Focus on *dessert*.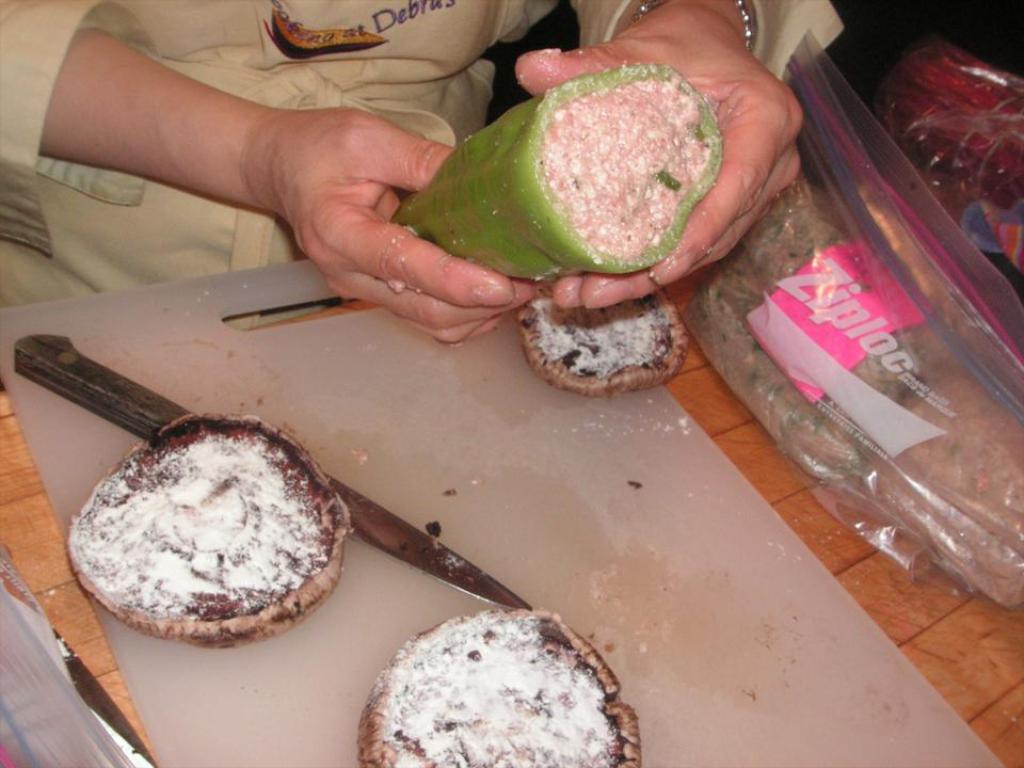
Focused at (521,277,684,389).
